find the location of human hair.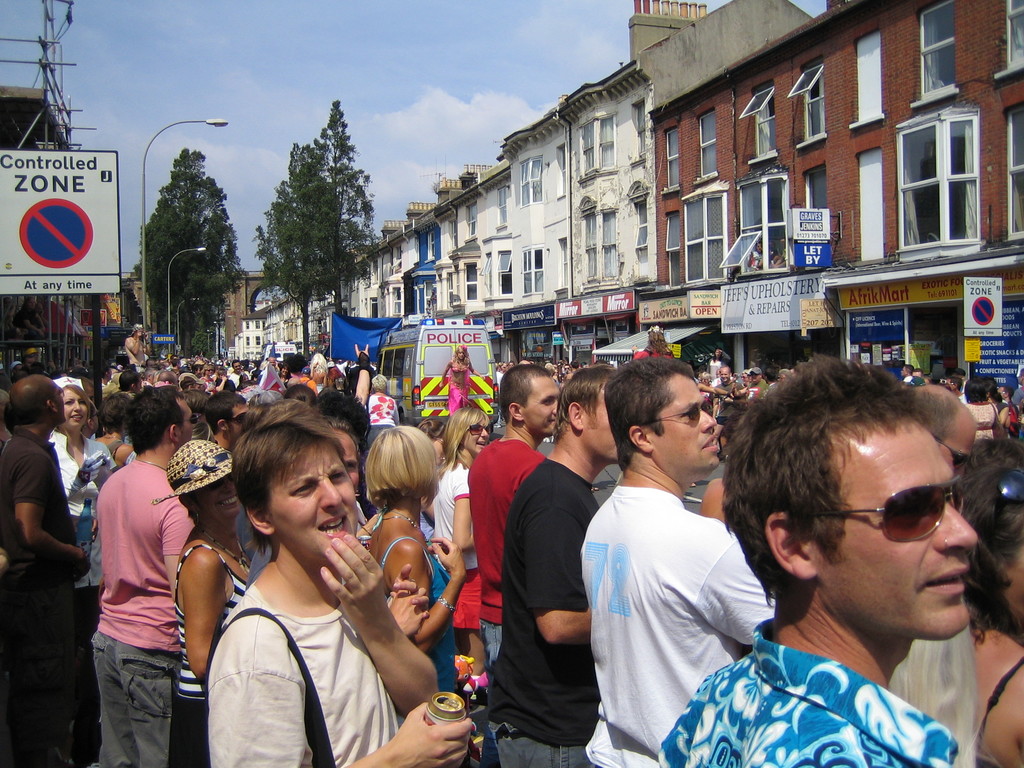
Location: 972:436:1023:468.
